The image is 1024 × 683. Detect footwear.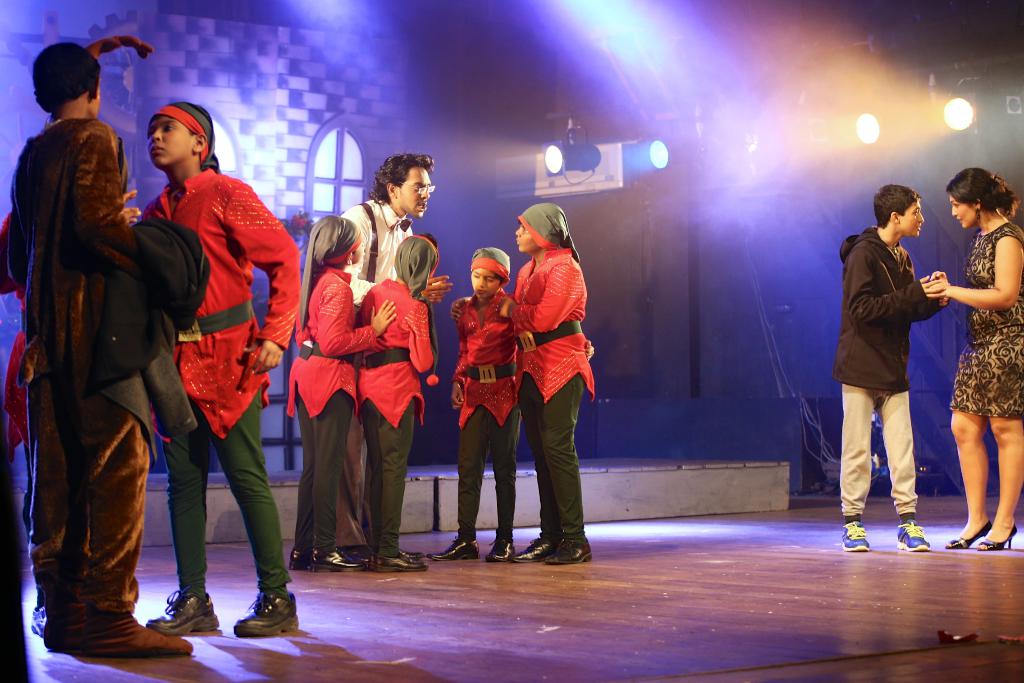
Detection: bbox(87, 612, 201, 662).
